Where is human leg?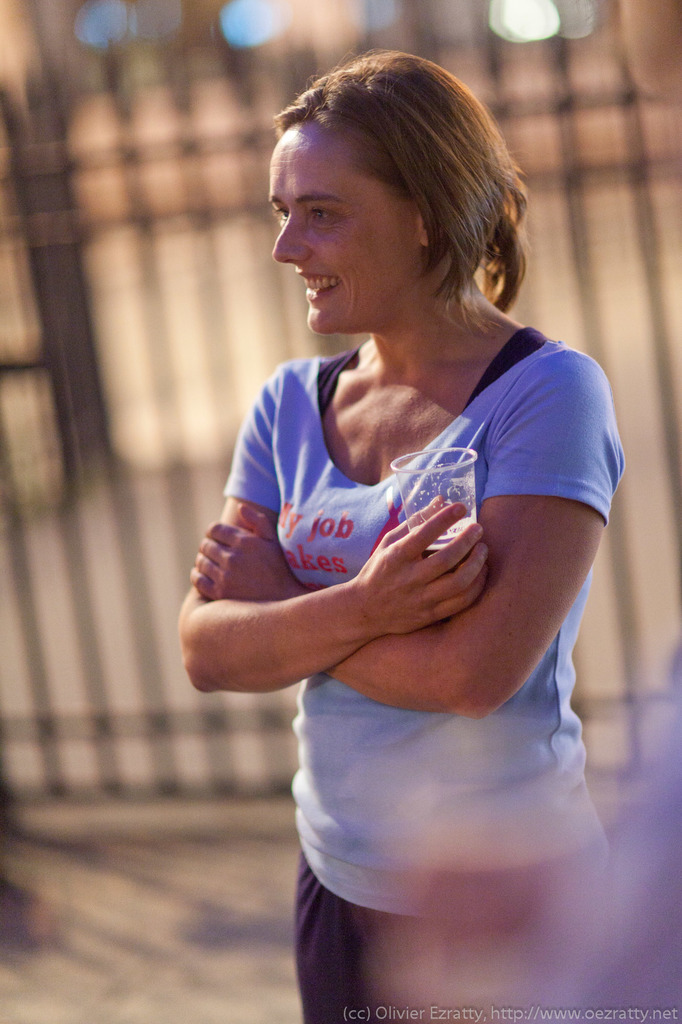
<region>287, 856, 440, 1023</region>.
